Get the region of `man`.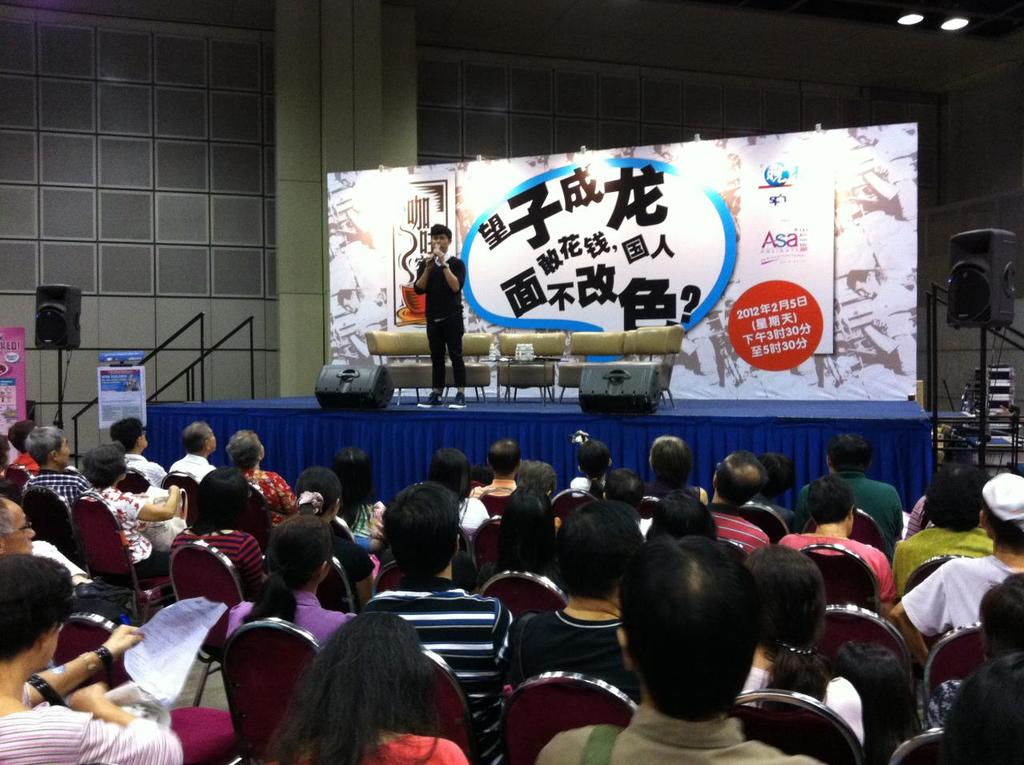
rect(413, 218, 469, 402).
